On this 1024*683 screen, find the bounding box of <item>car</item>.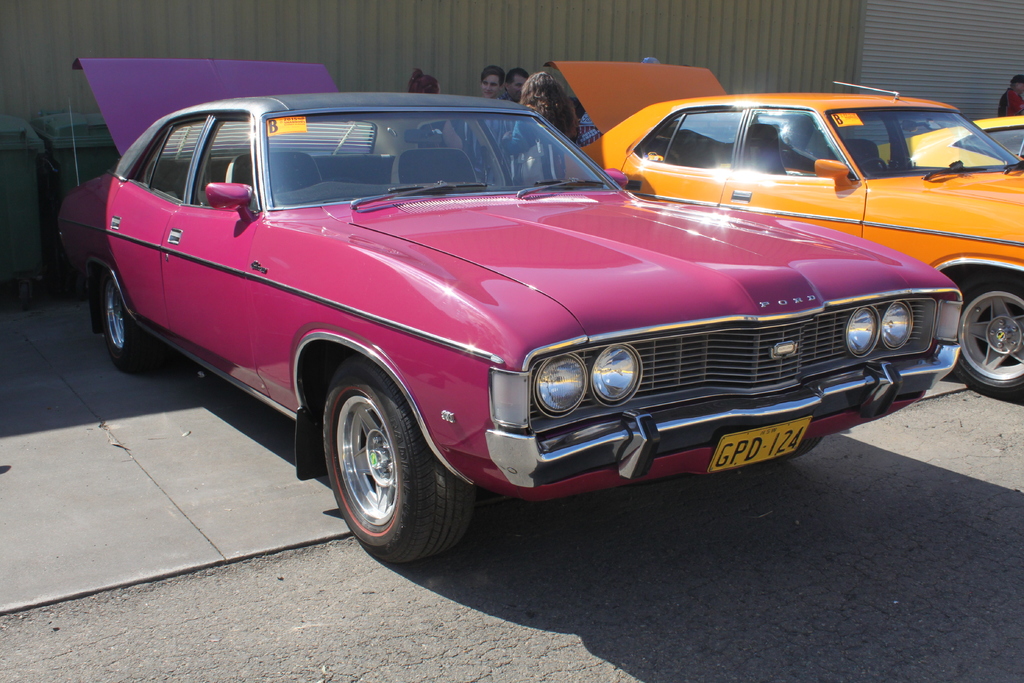
Bounding box: box(543, 62, 1023, 399).
